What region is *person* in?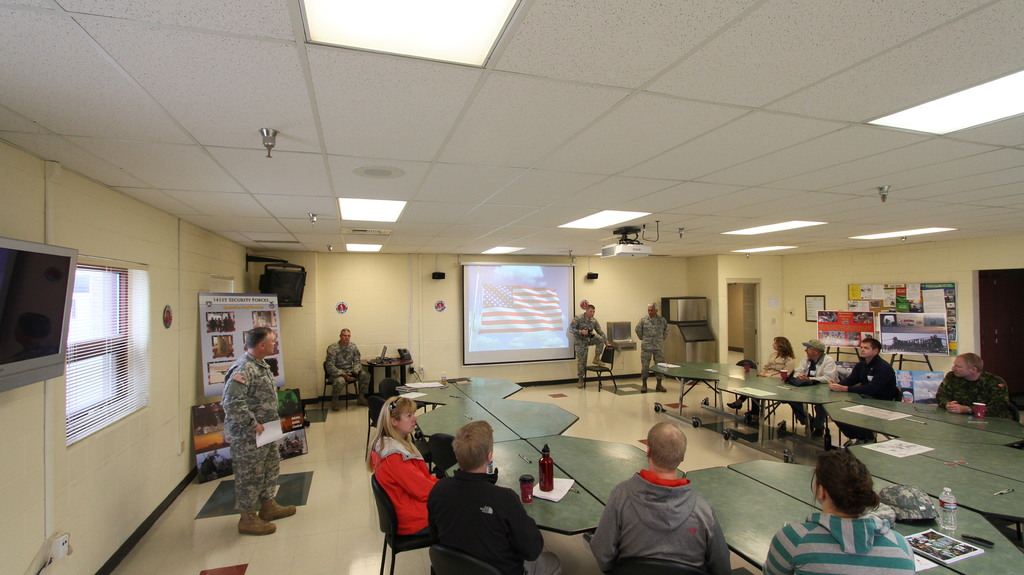
l=829, t=337, r=900, b=445.
